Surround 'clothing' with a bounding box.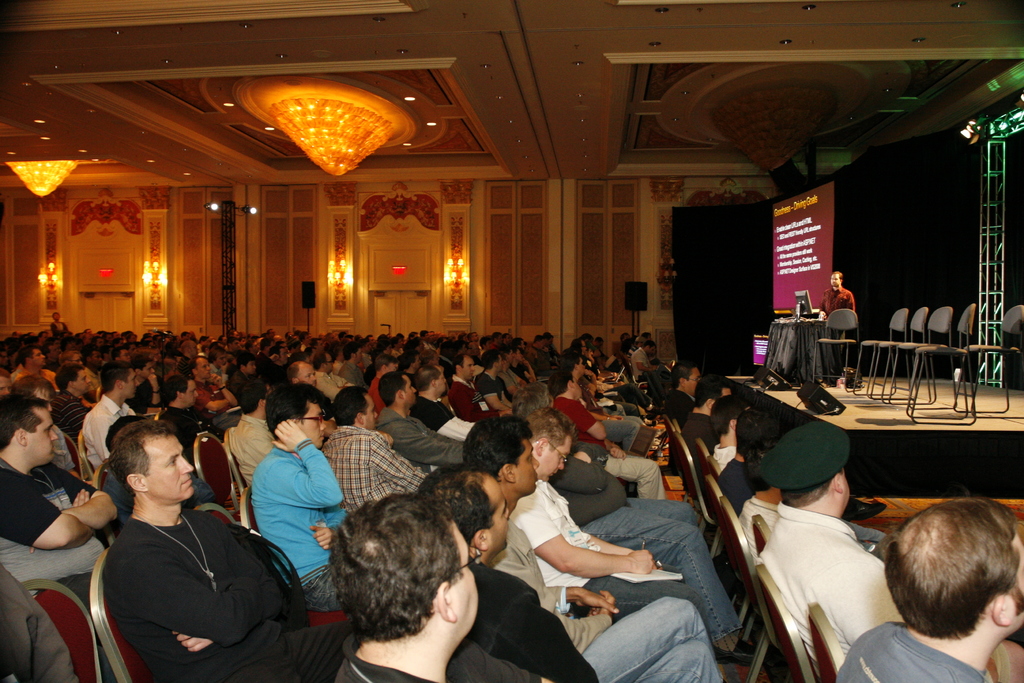
x1=0 y1=562 x2=79 y2=682.
